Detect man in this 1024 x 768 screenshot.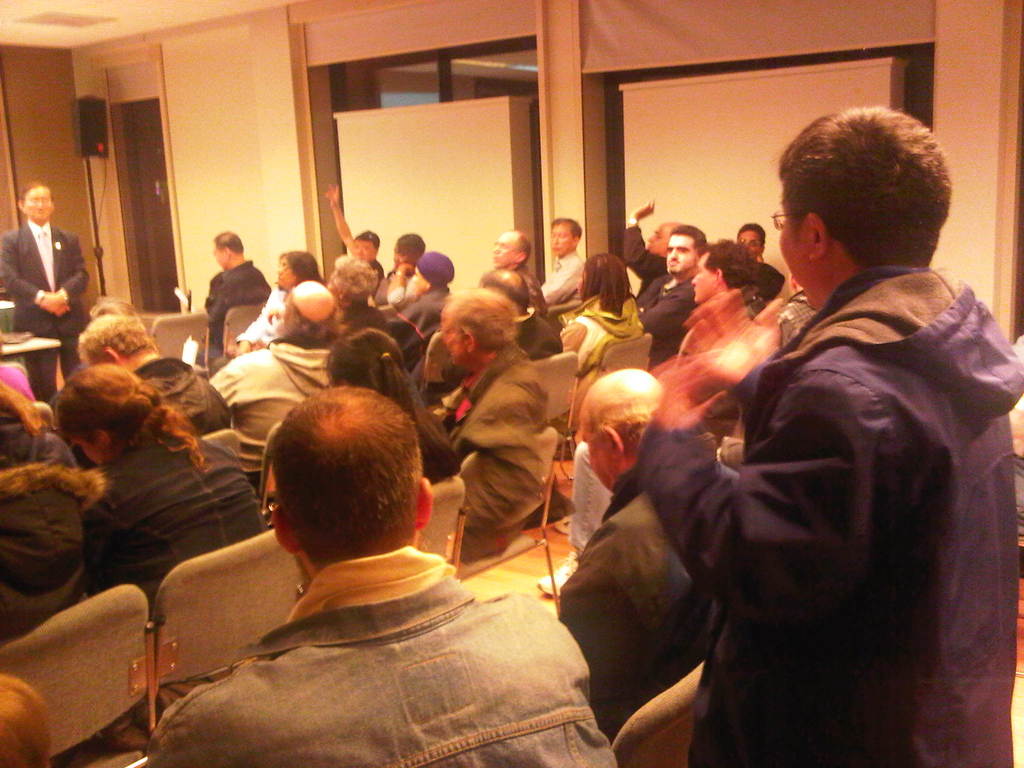
Detection: 201/227/267/357.
